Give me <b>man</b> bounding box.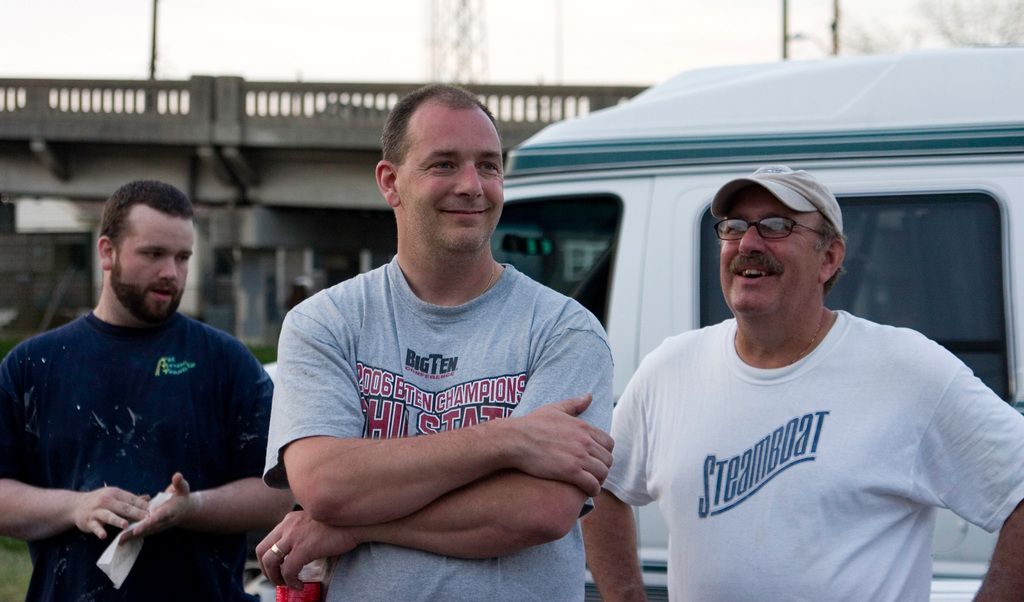
pyautogui.locateOnScreen(573, 164, 1023, 601).
